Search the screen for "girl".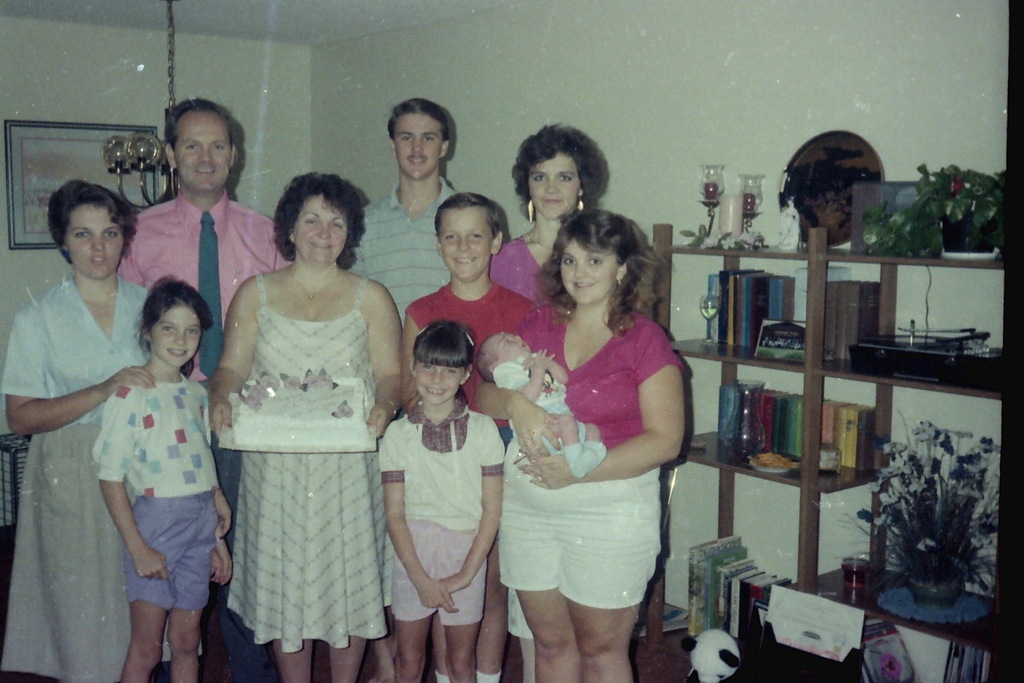
Found at 477:220:683:682.
